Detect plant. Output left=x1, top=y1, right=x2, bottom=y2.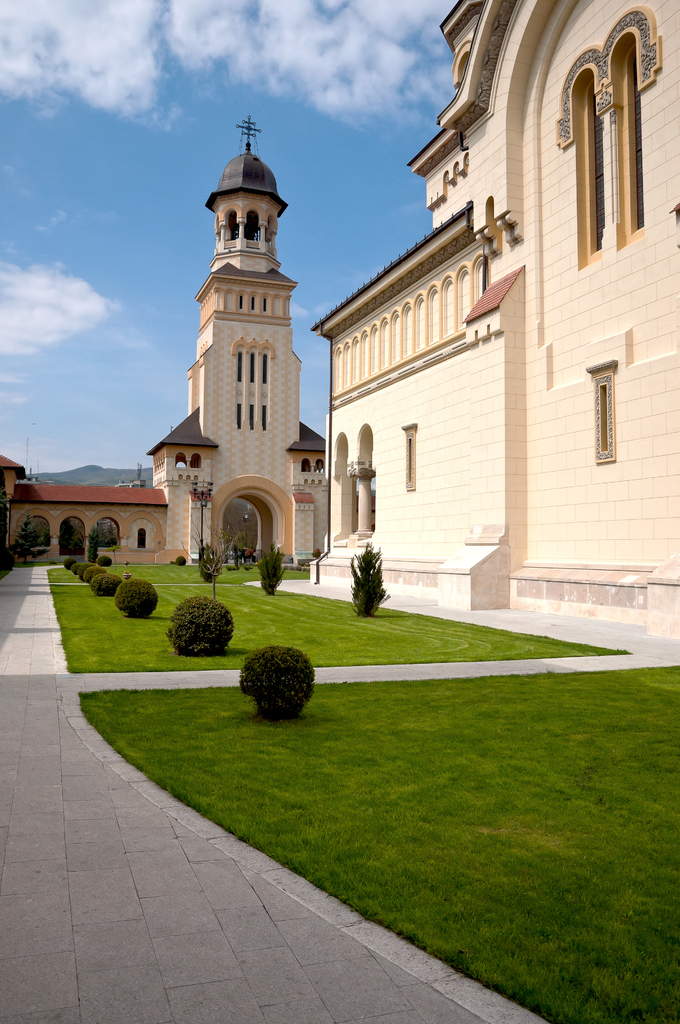
left=346, top=538, right=394, bottom=617.
